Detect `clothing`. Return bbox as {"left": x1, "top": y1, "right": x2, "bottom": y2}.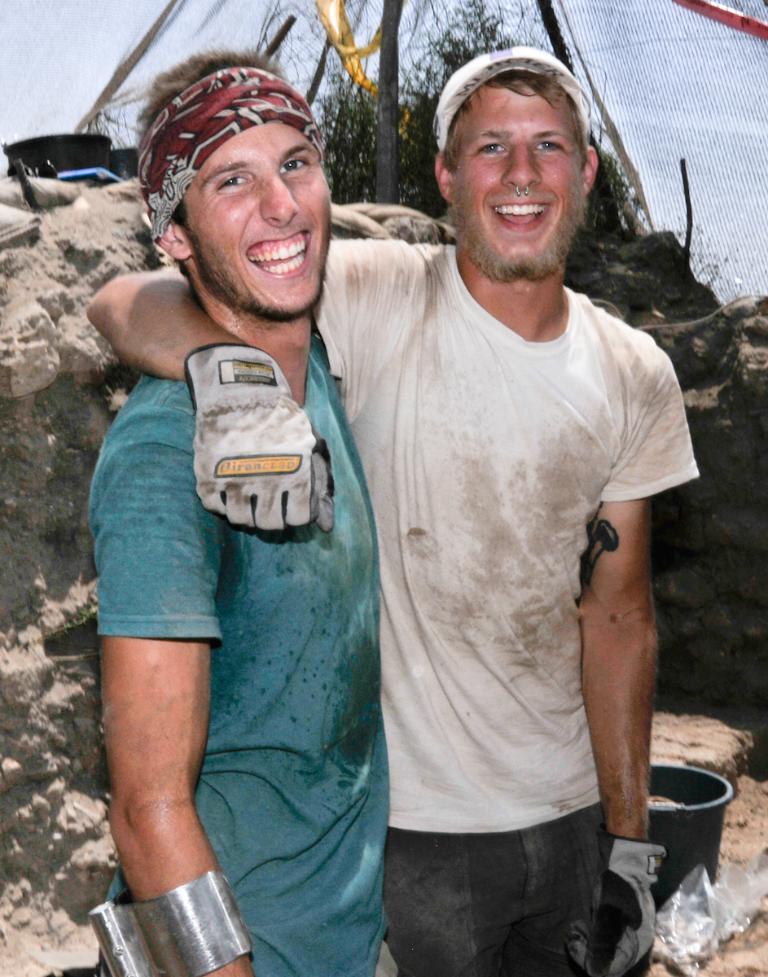
{"left": 327, "top": 186, "right": 692, "bottom": 909}.
